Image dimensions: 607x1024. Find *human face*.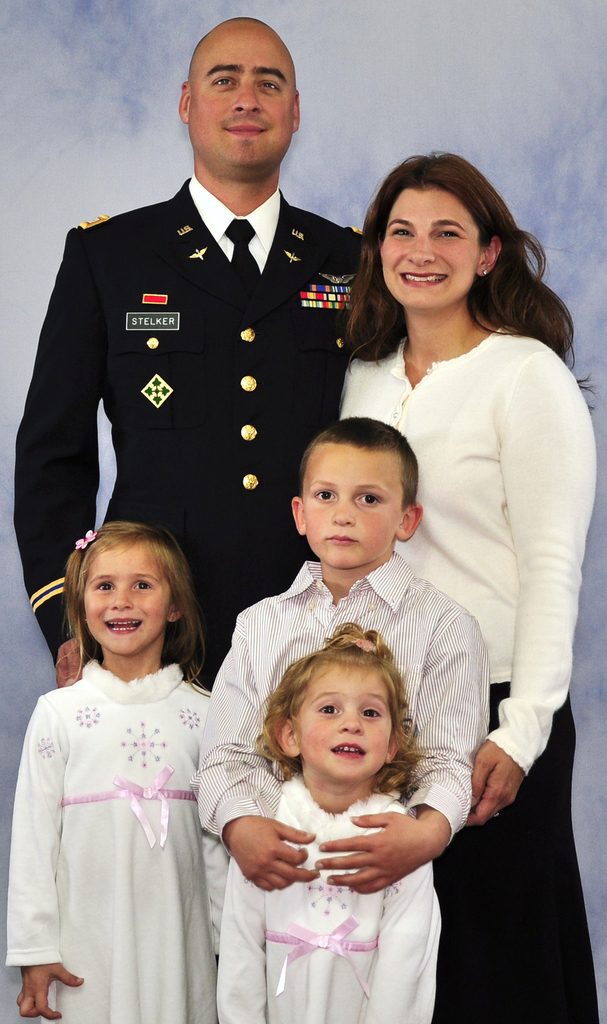
locate(300, 442, 410, 566).
